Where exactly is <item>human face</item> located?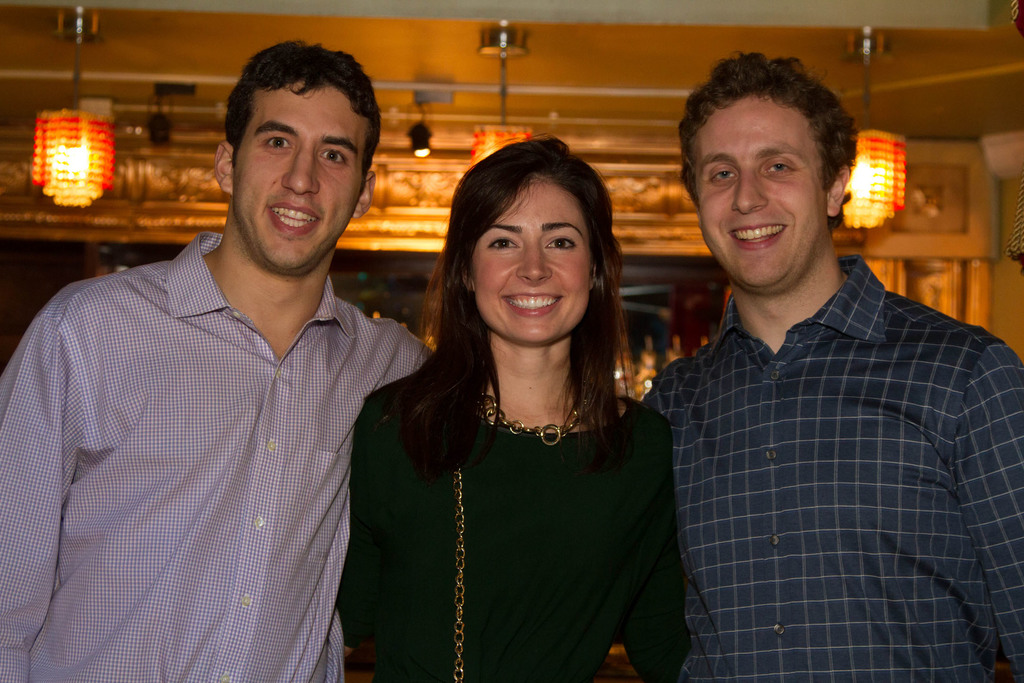
Its bounding box is rect(464, 174, 595, 341).
